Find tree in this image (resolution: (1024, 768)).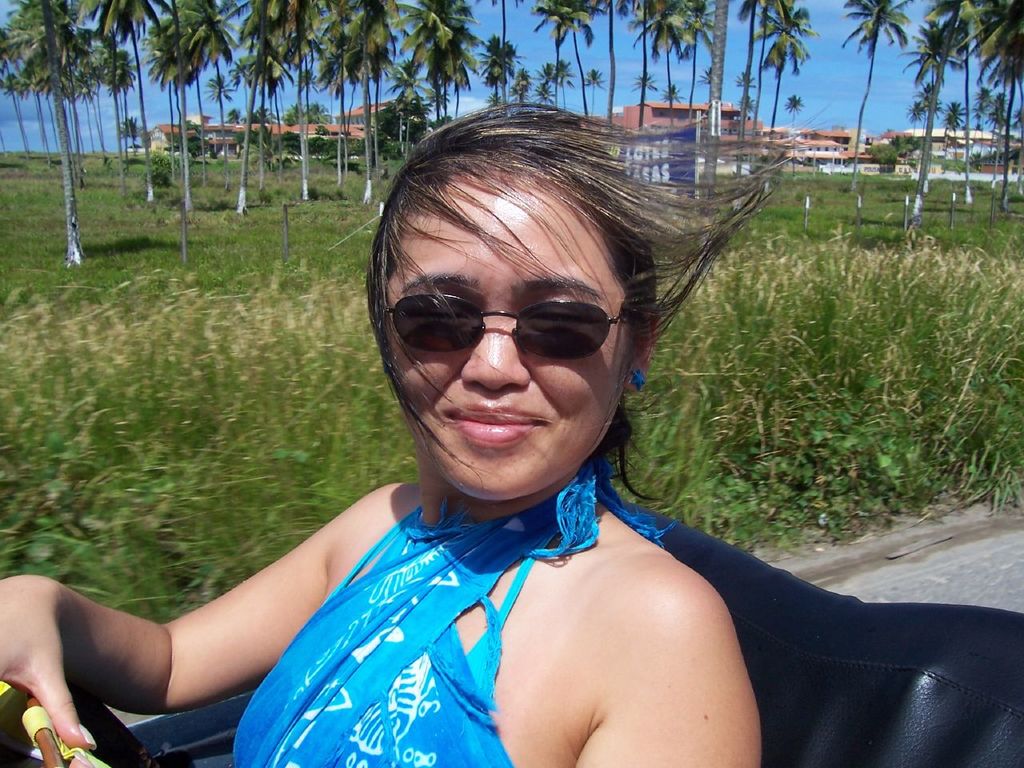
0,0,133,266.
